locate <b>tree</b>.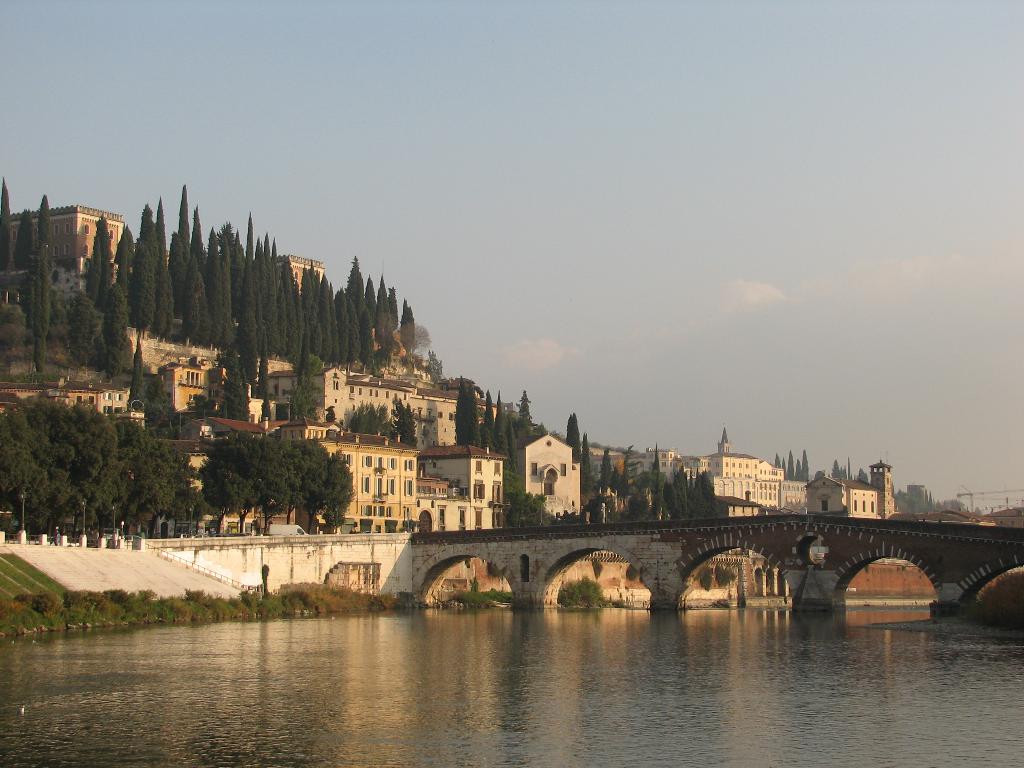
Bounding box: Rect(616, 447, 727, 516).
